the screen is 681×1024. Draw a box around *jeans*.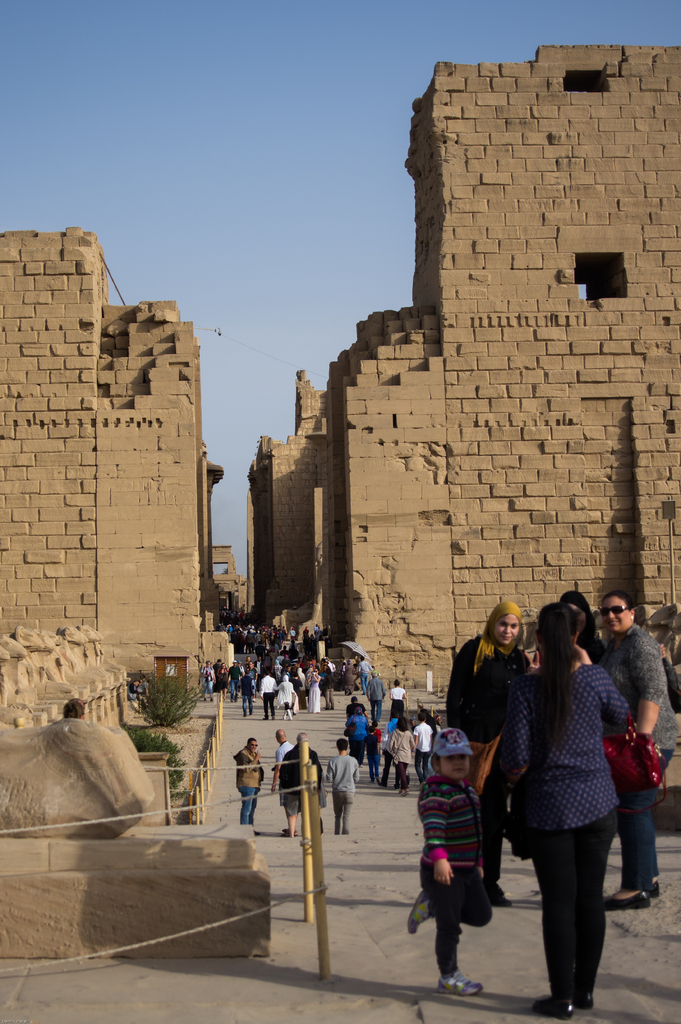
Rect(537, 842, 621, 999).
